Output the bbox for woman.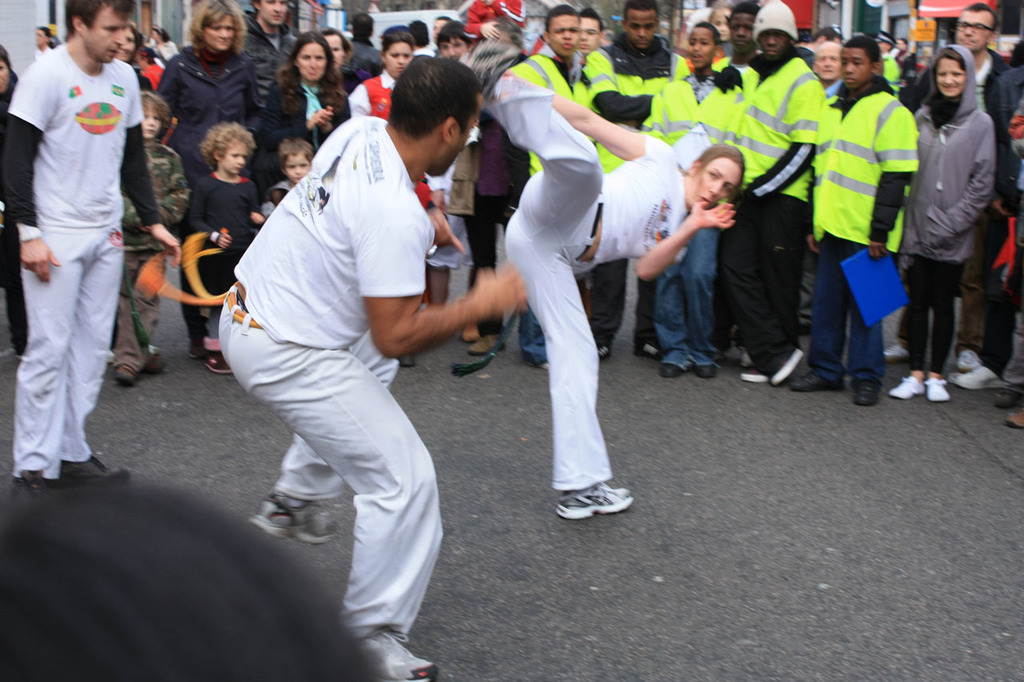
left=892, top=38, right=911, bottom=64.
